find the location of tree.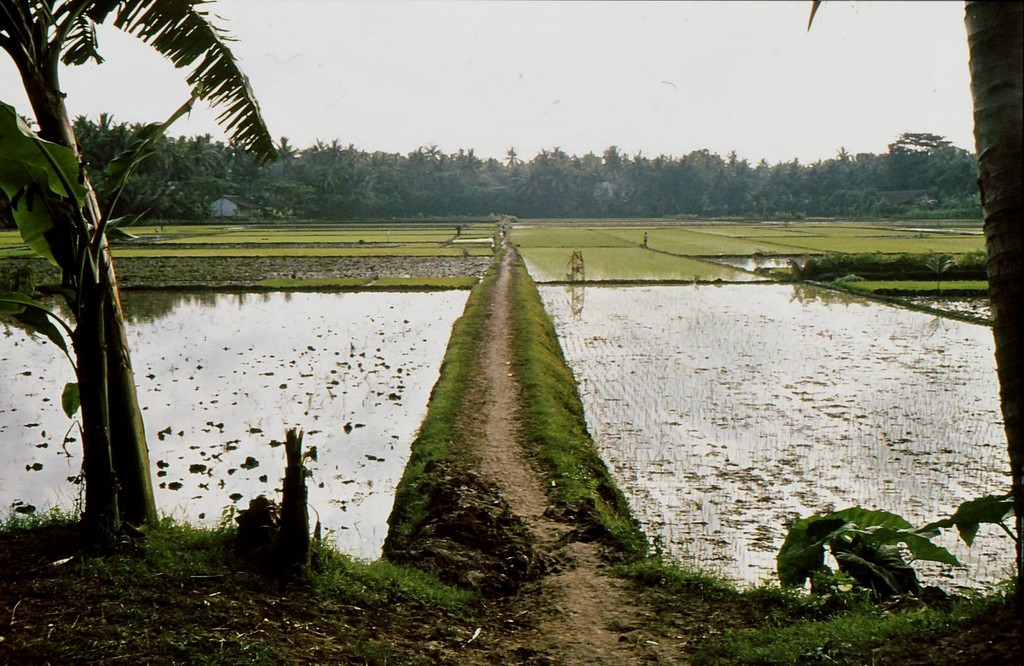
Location: x1=0 y1=0 x2=278 y2=624.
